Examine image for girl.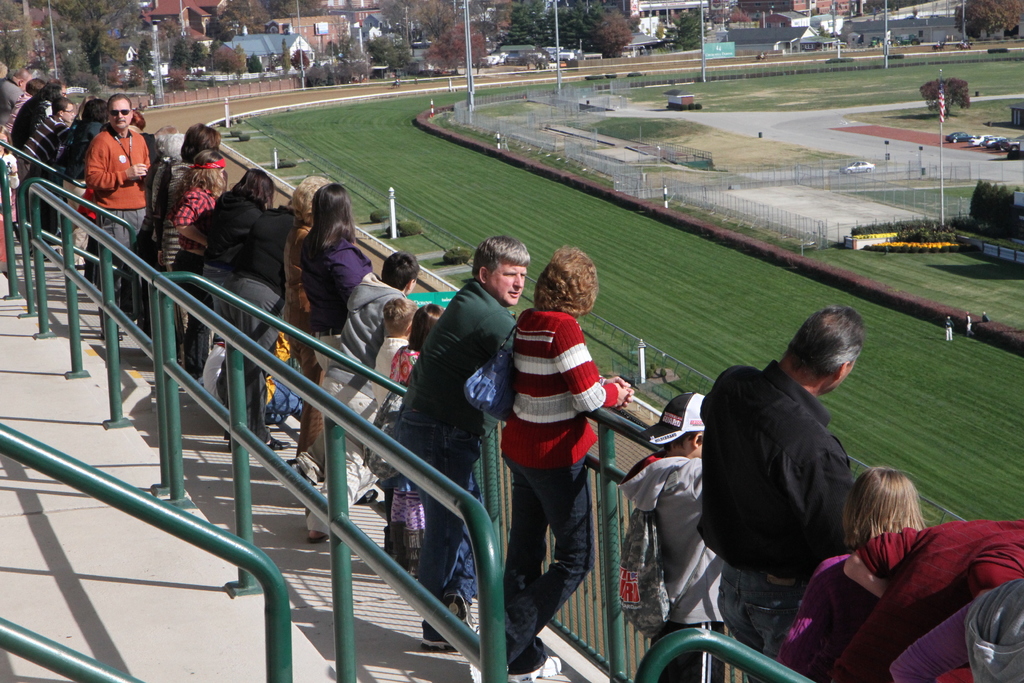
Examination result: 787 470 929 637.
